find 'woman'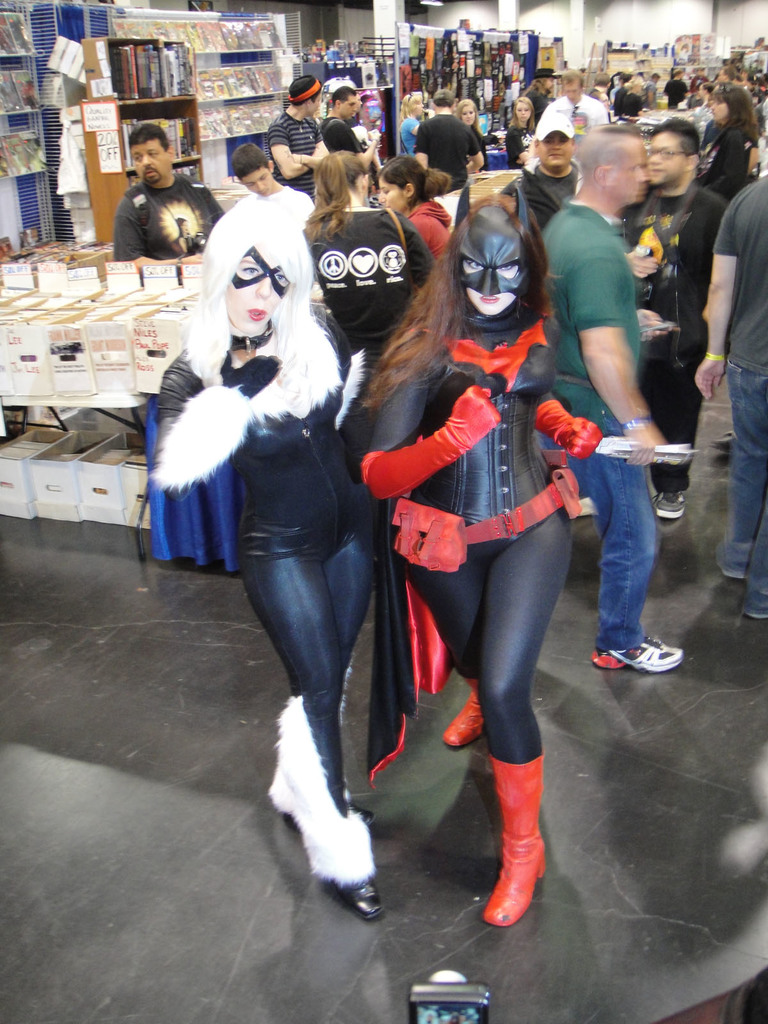
[x1=380, y1=151, x2=457, y2=266]
